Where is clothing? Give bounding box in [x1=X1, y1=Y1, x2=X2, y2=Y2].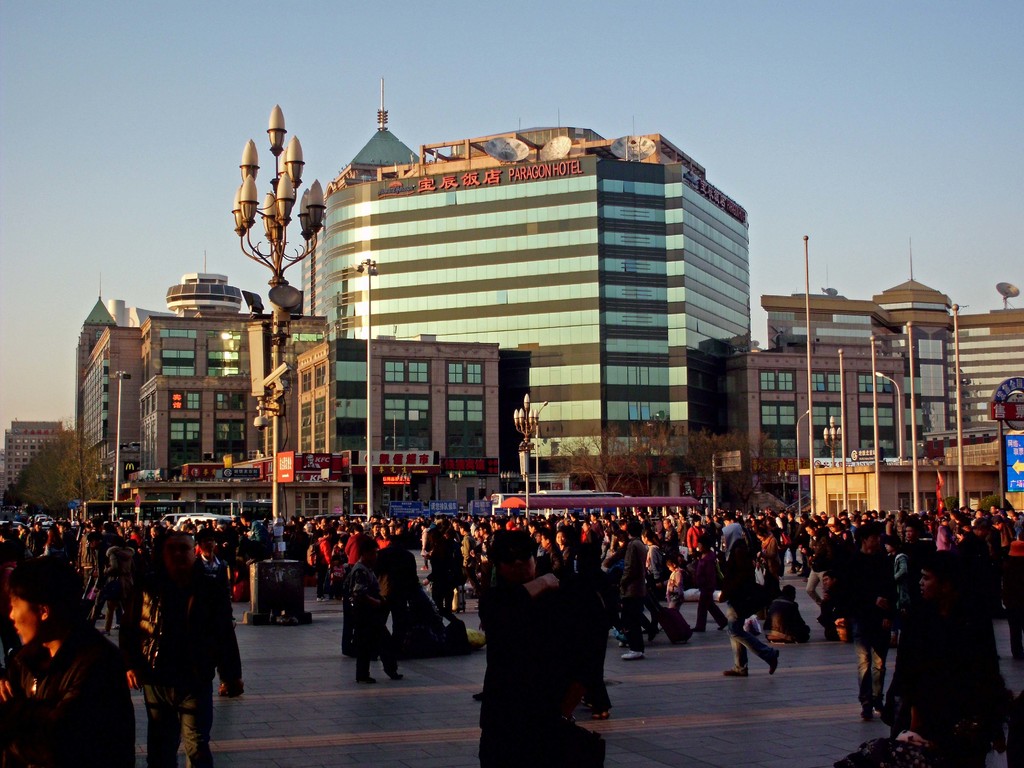
[x1=0, y1=621, x2=138, y2=767].
